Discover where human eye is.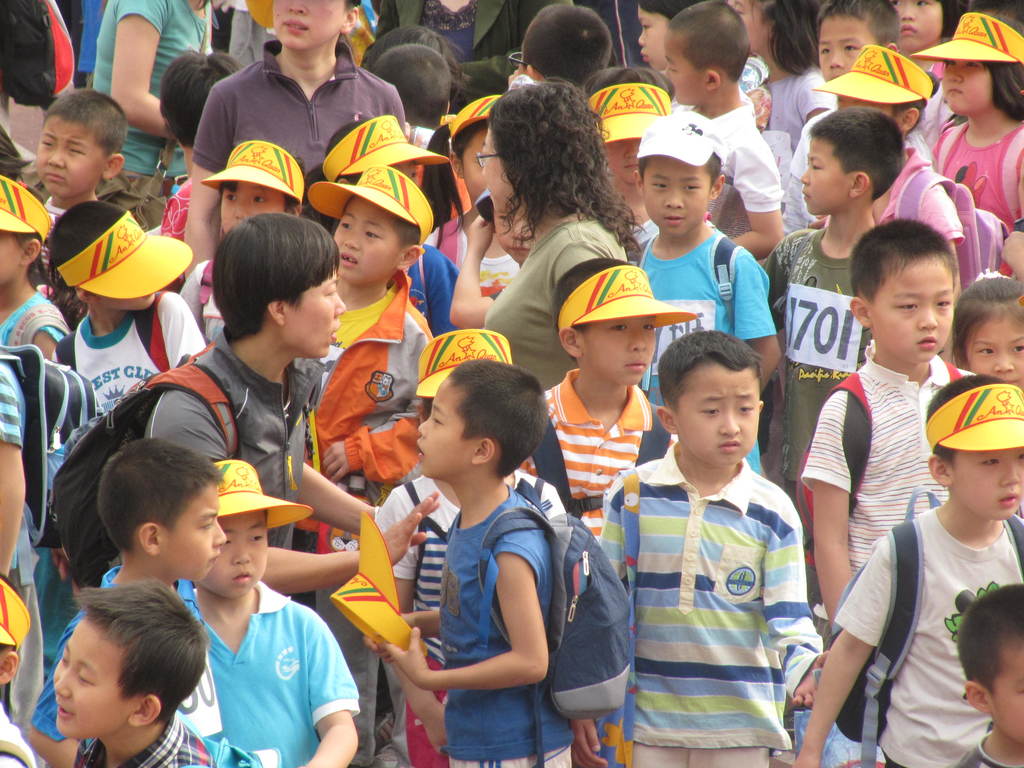
Discovered at rect(218, 532, 236, 548).
